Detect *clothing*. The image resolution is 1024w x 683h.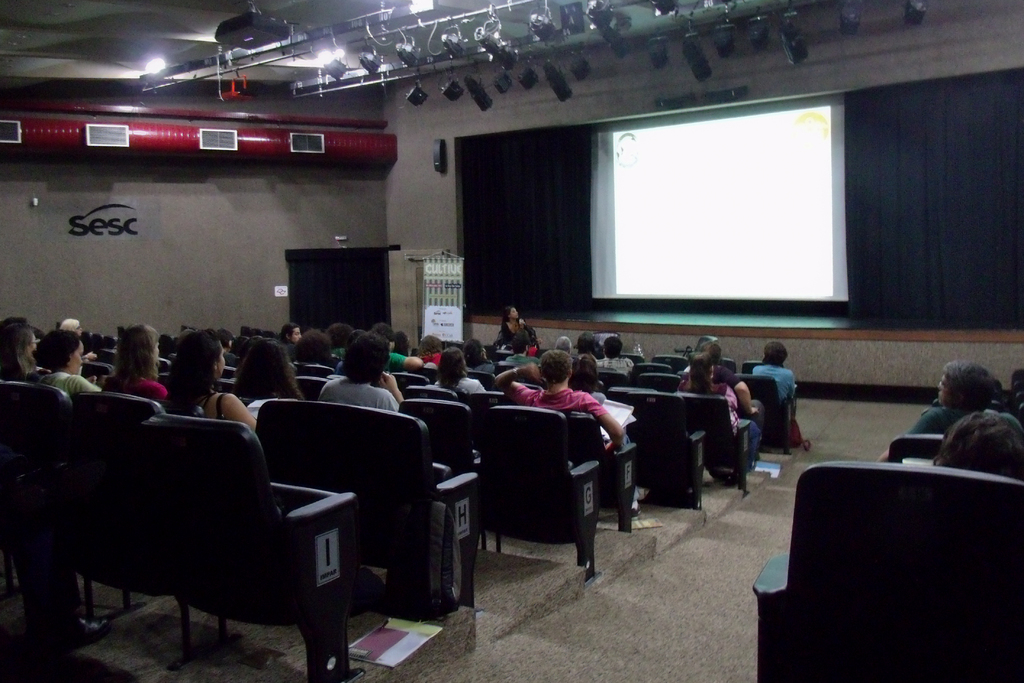
746, 363, 799, 411.
